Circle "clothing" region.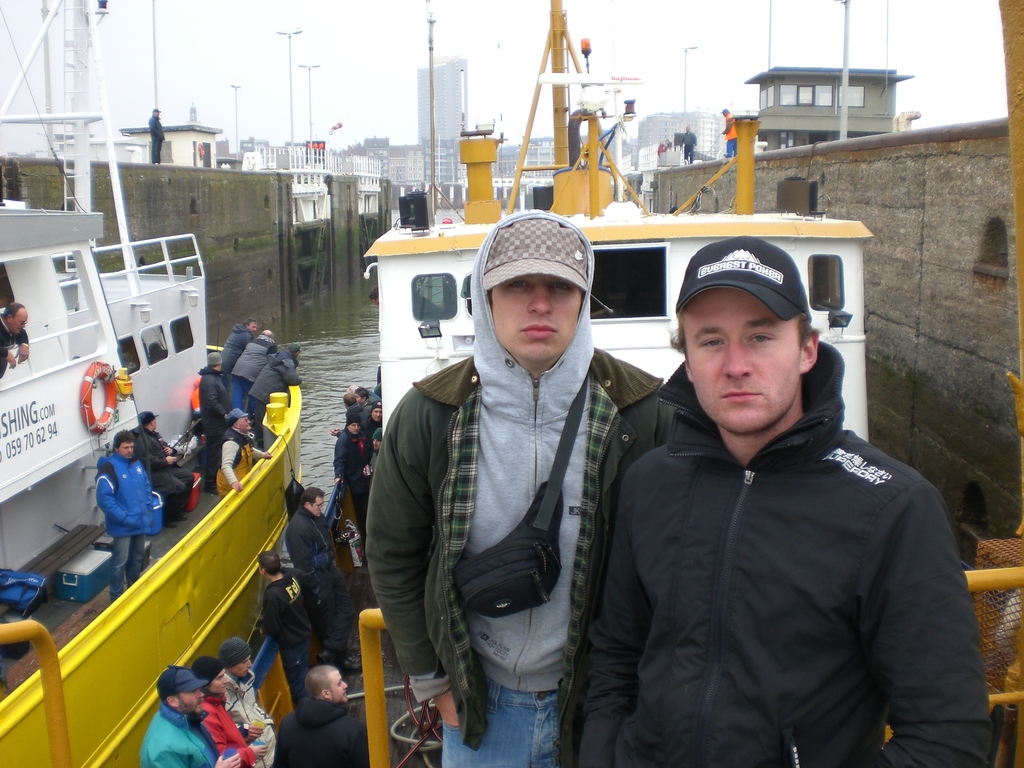
Region: [x1=139, y1=699, x2=215, y2=767].
